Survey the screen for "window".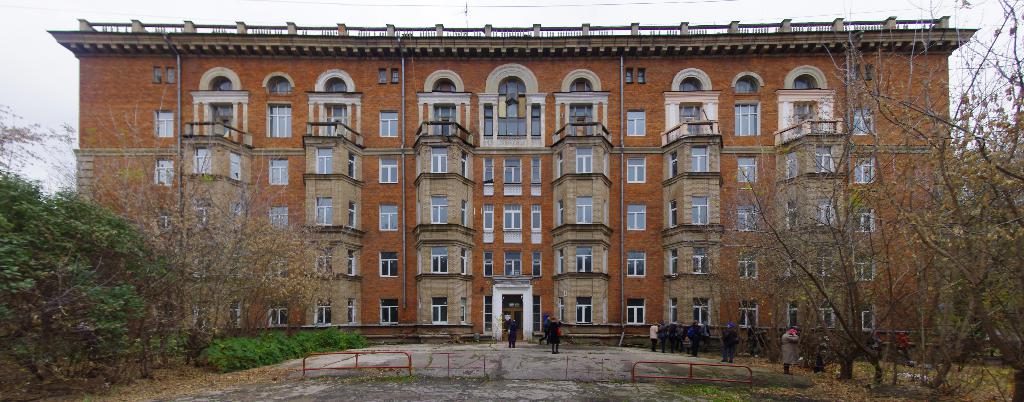
Survey found: Rect(787, 252, 796, 275).
